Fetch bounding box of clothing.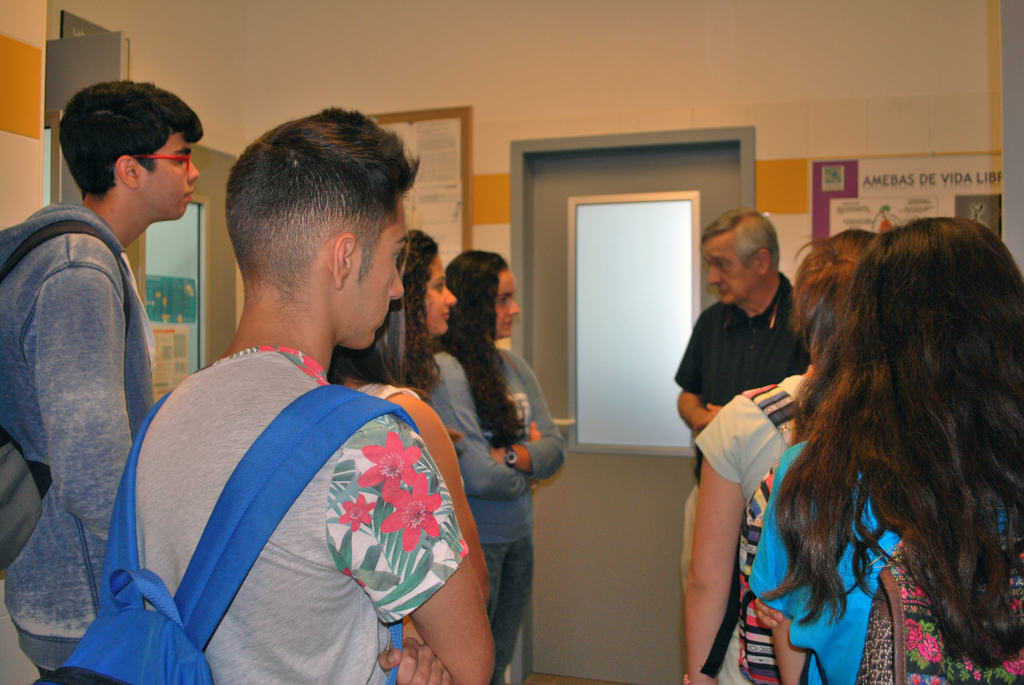
Bbox: locate(754, 434, 876, 679).
